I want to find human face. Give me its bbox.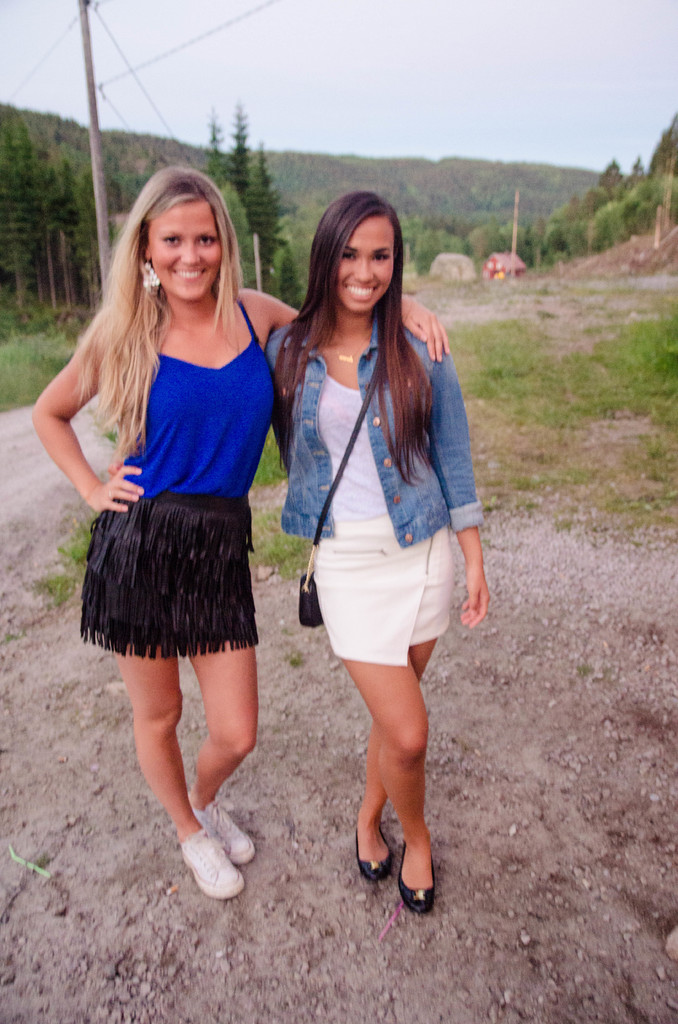
(147, 197, 236, 309).
